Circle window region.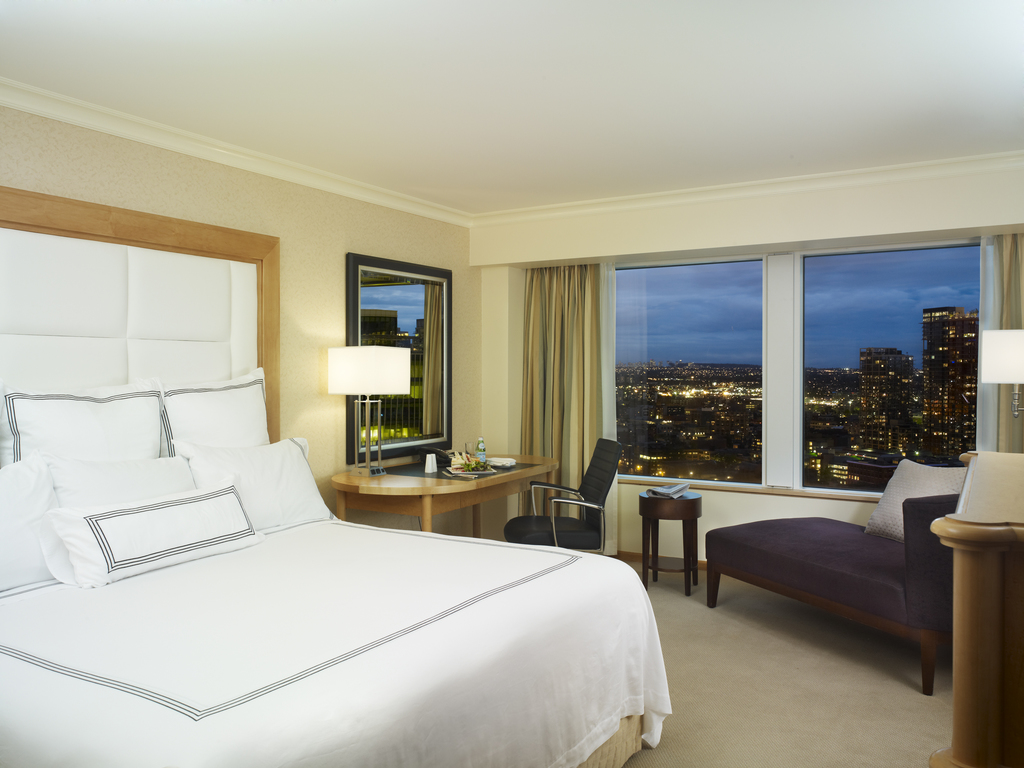
Region: detection(801, 239, 987, 494).
